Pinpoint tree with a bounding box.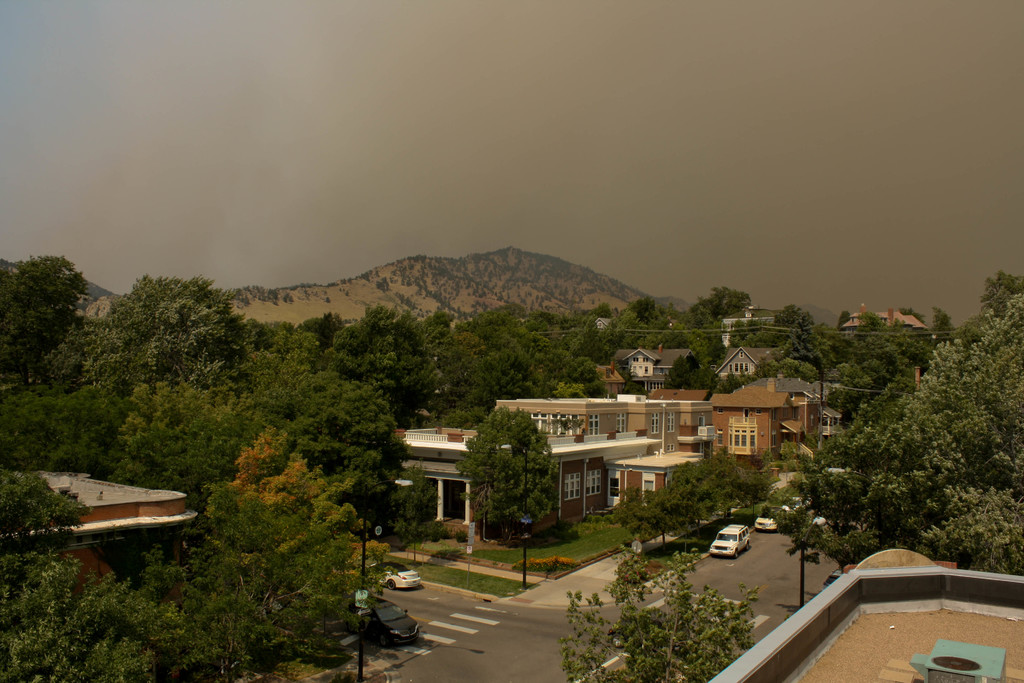
Rect(554, 549, 752, 682).
